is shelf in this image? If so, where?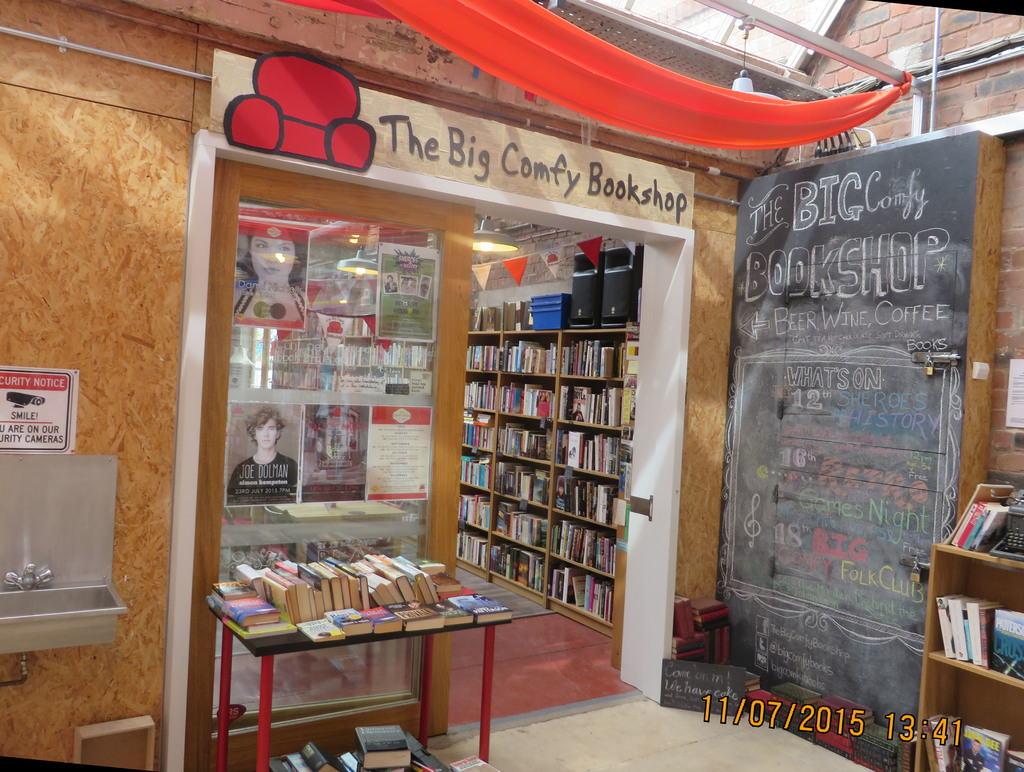
Yes, at bbox=[467, 308, 498, 334].
